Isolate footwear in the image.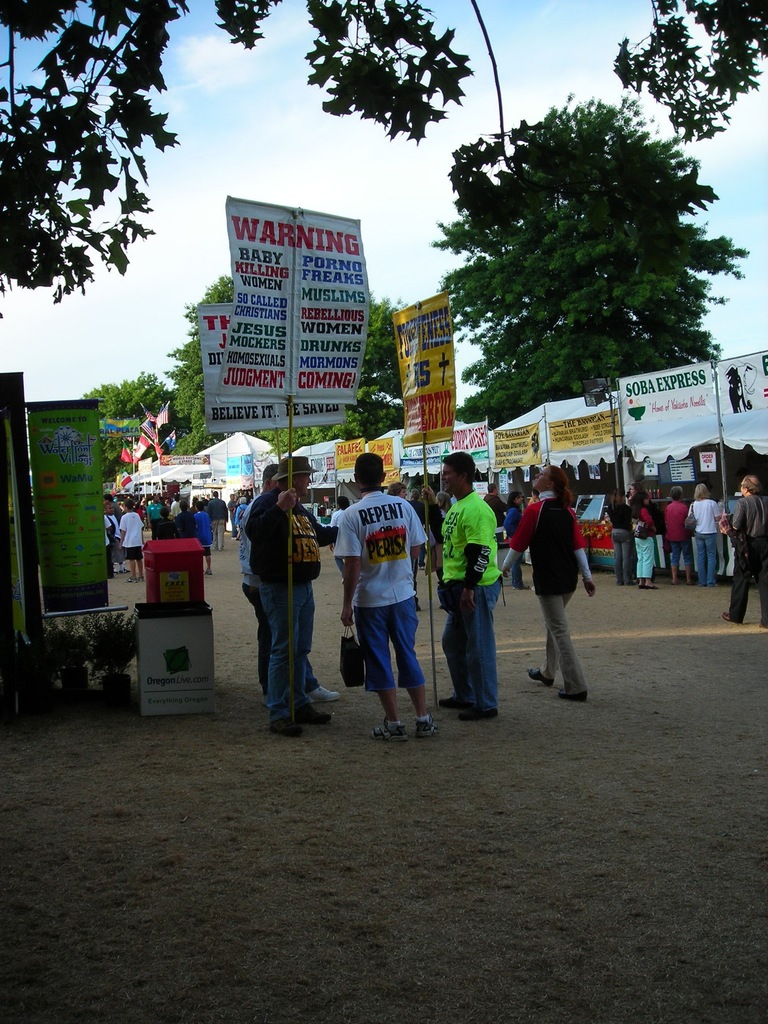
Isolated region: bbox=[119, 566, 126, 575].
